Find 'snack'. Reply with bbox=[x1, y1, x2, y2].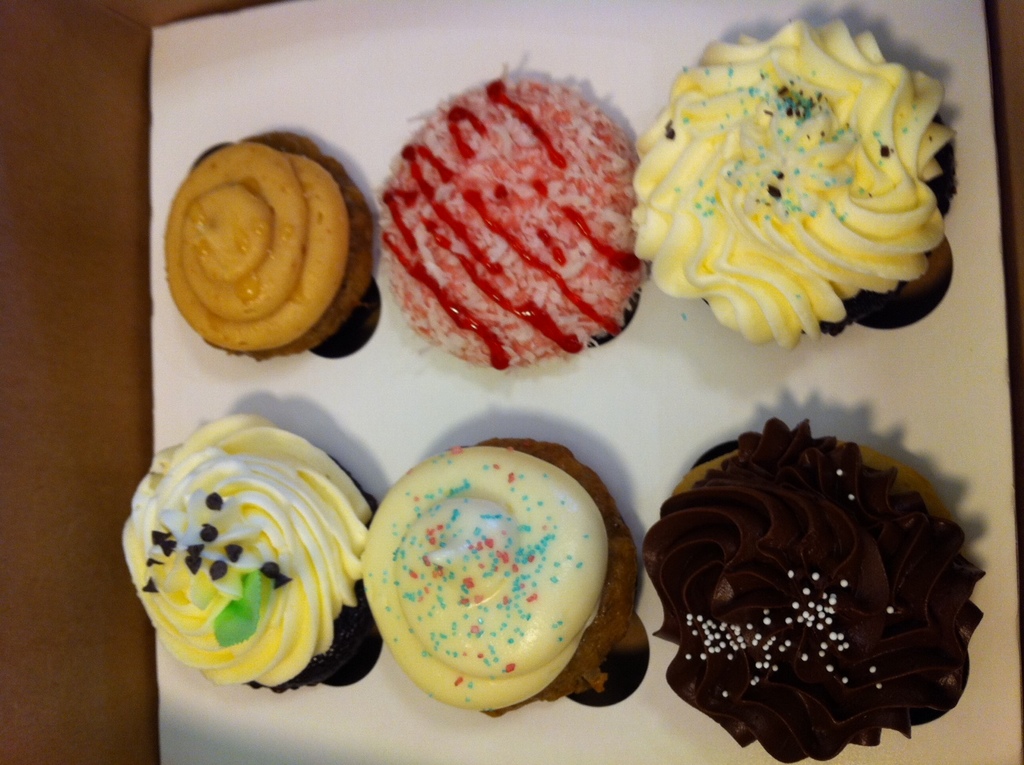
bbox=[120, 408, 383, 693].
